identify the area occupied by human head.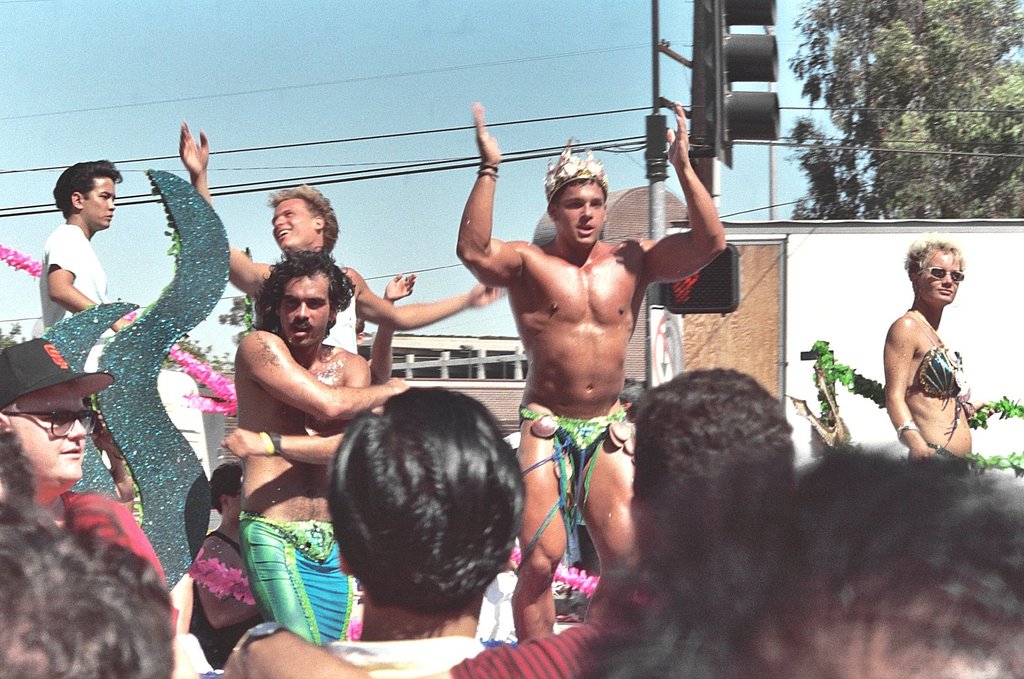
Area: x1=631, y1=367, x2=800, y2=548.
